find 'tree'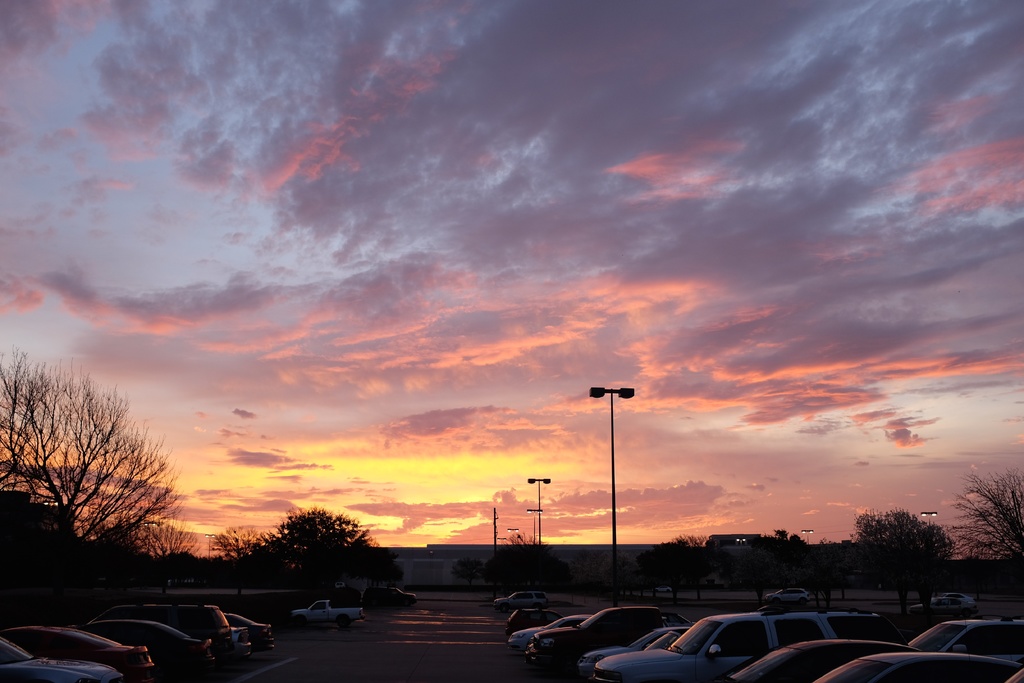
bbox=(215, 525, 282, 582)
